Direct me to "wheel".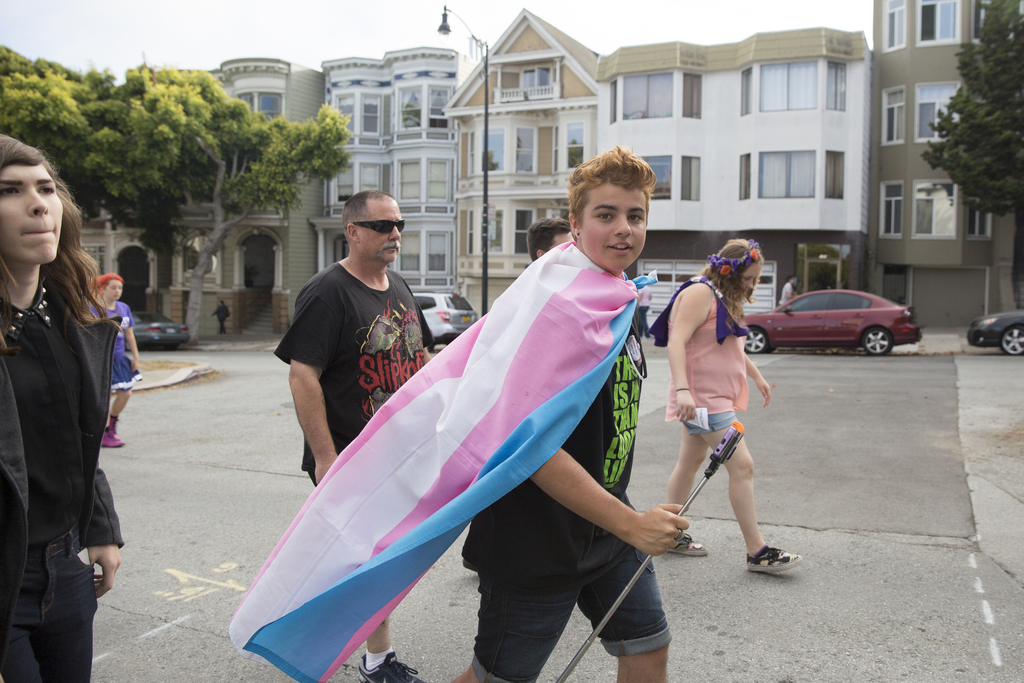
Direction: box(746, 325, 769, 349).
